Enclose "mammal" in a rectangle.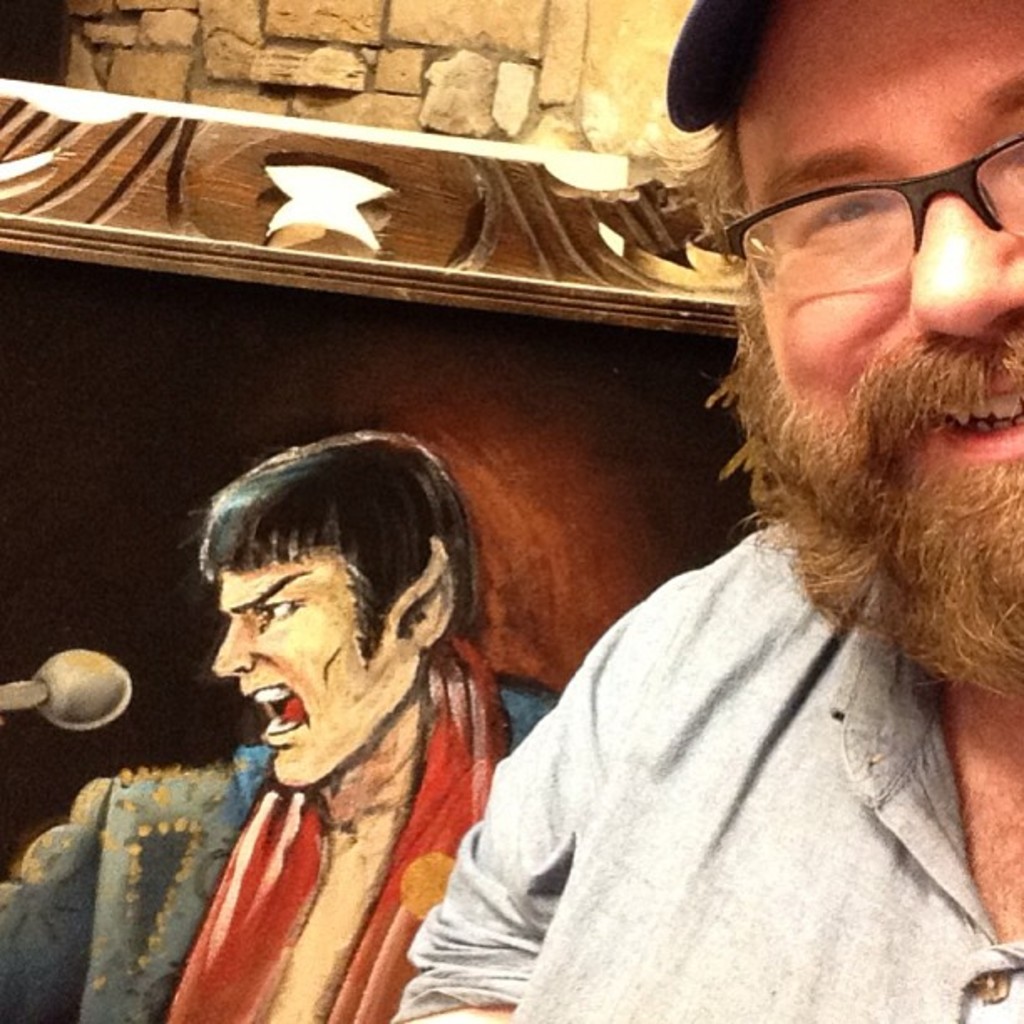
(left=0, top=425, right=542, bottom=1022).
